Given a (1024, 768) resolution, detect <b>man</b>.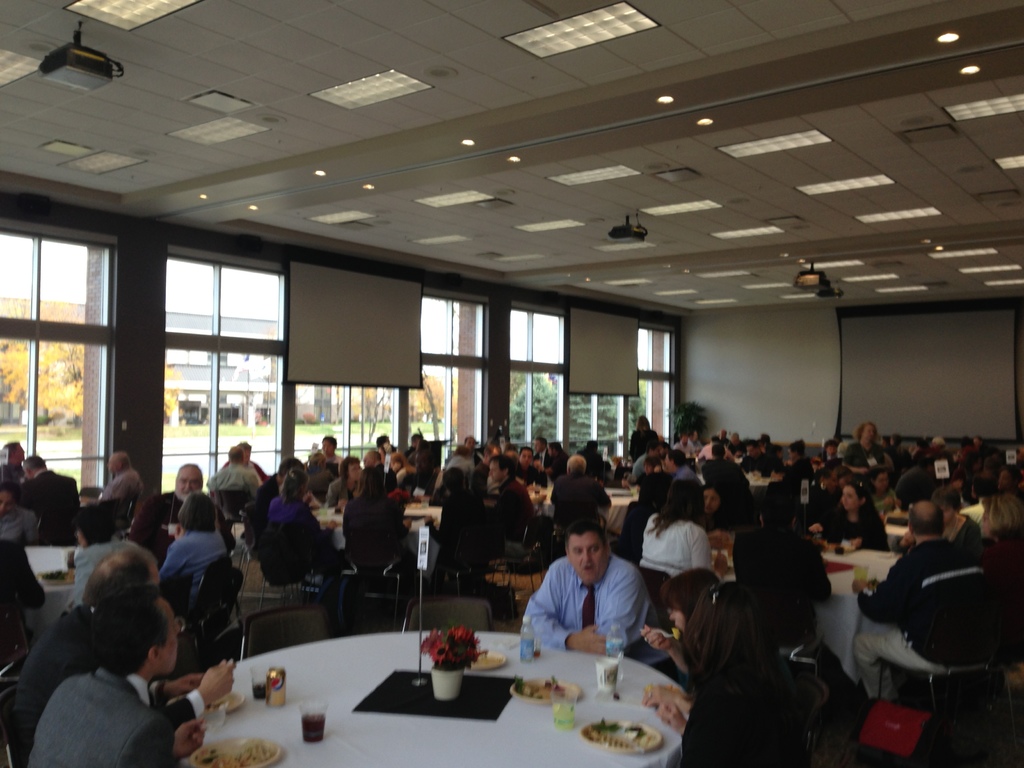
[left=520, top=515, right=678, bottom=682].
